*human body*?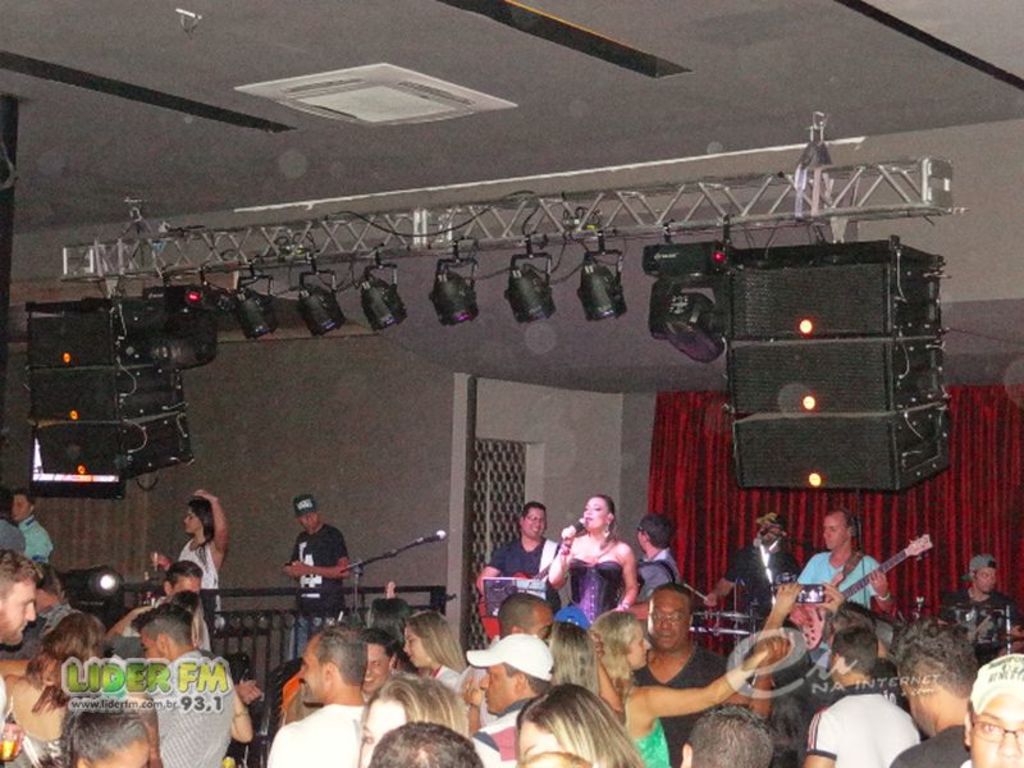
Rect(136, 609, 232, 758)
